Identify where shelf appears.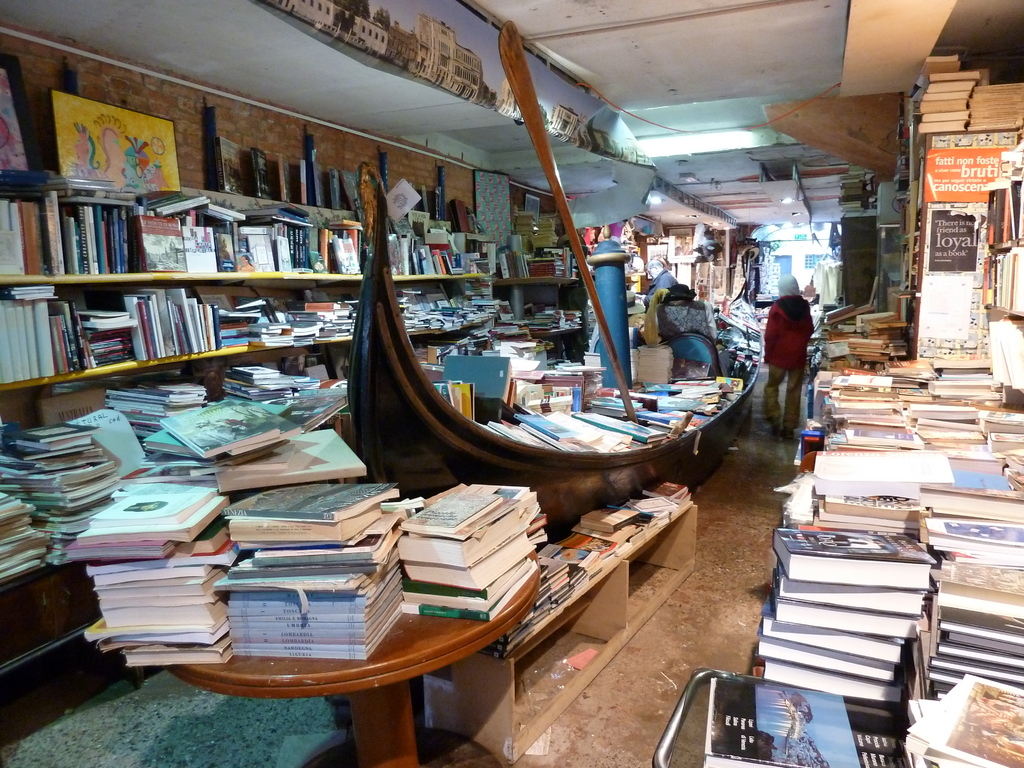
Appears at pyautogui.locateOnScreen(988, 171, 1023, 249).
